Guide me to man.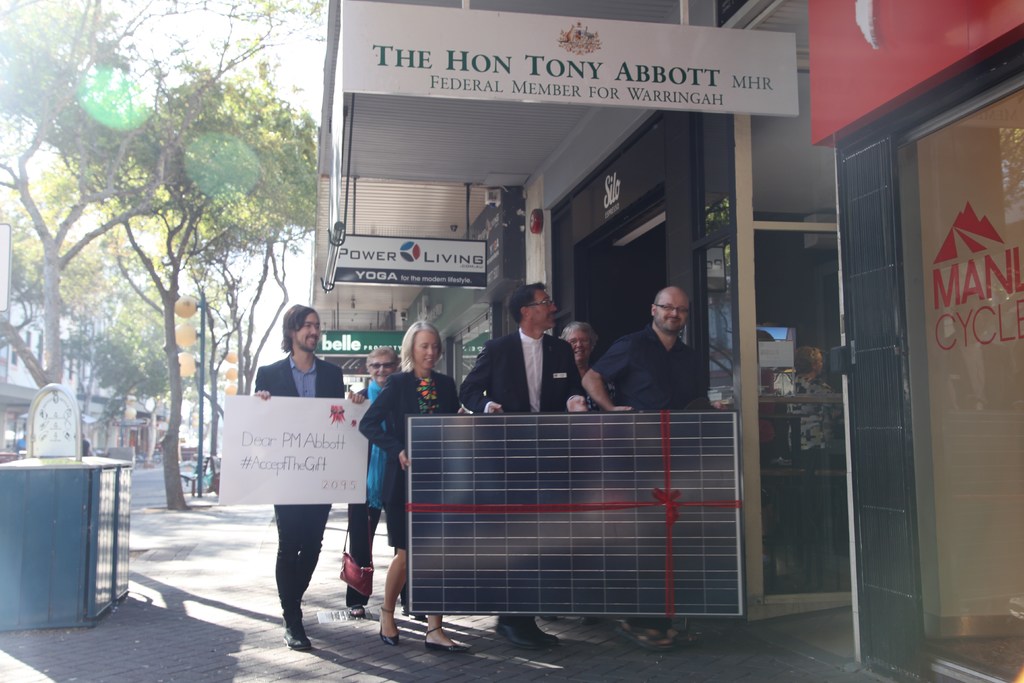
Guidance: region(464, 277, 600, 648).
